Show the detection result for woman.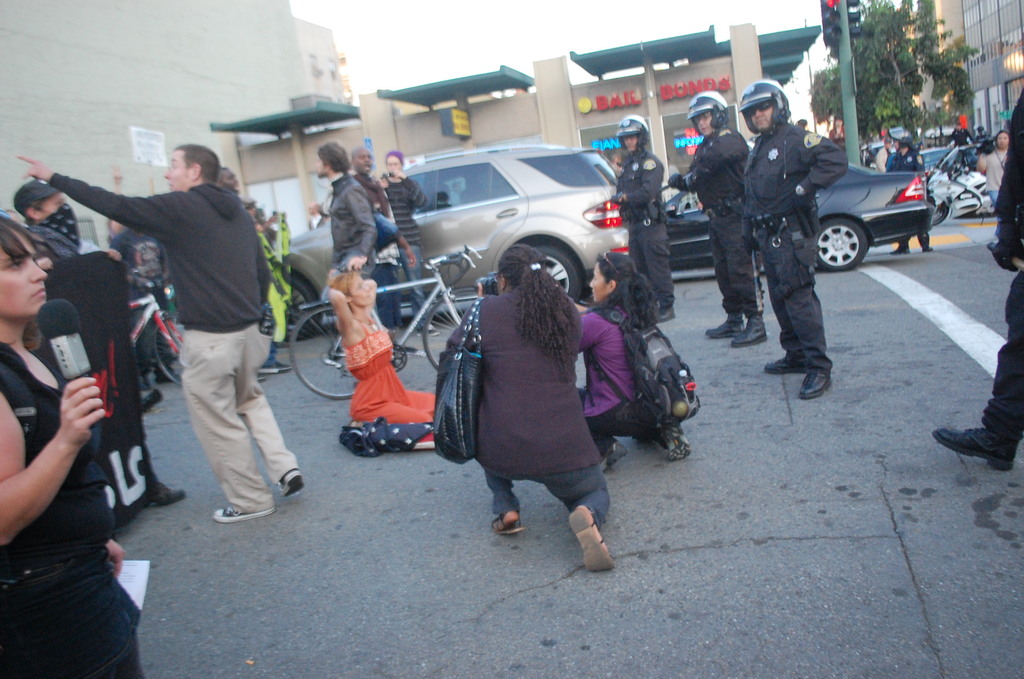
crop(0, 213, 140, 678).
